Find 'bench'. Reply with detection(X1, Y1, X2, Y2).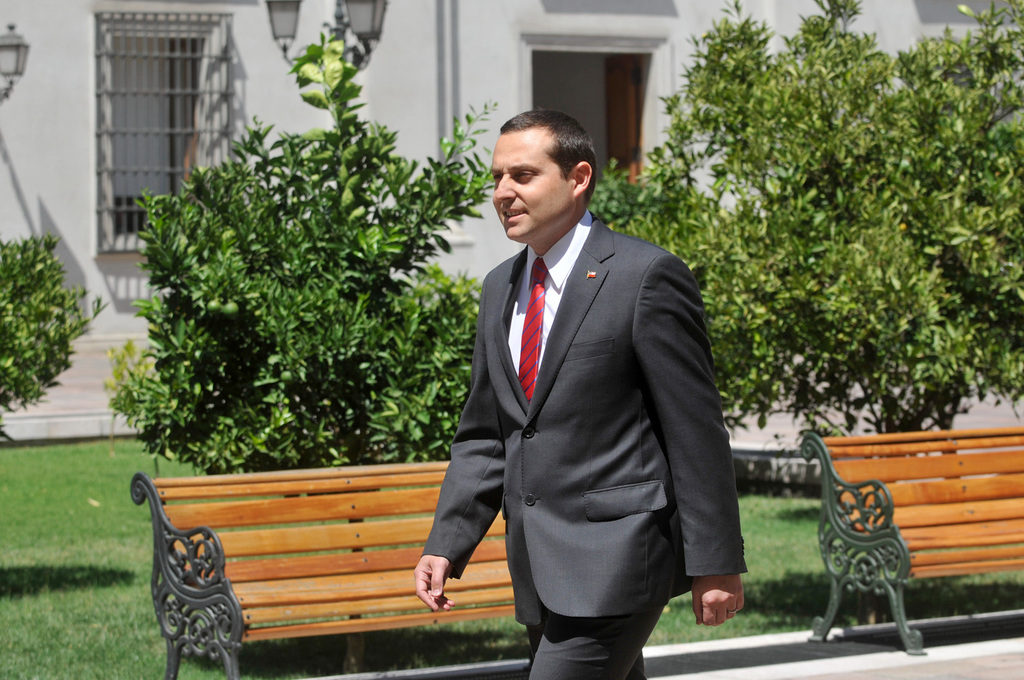
detection(131, 461, 515, 679).
